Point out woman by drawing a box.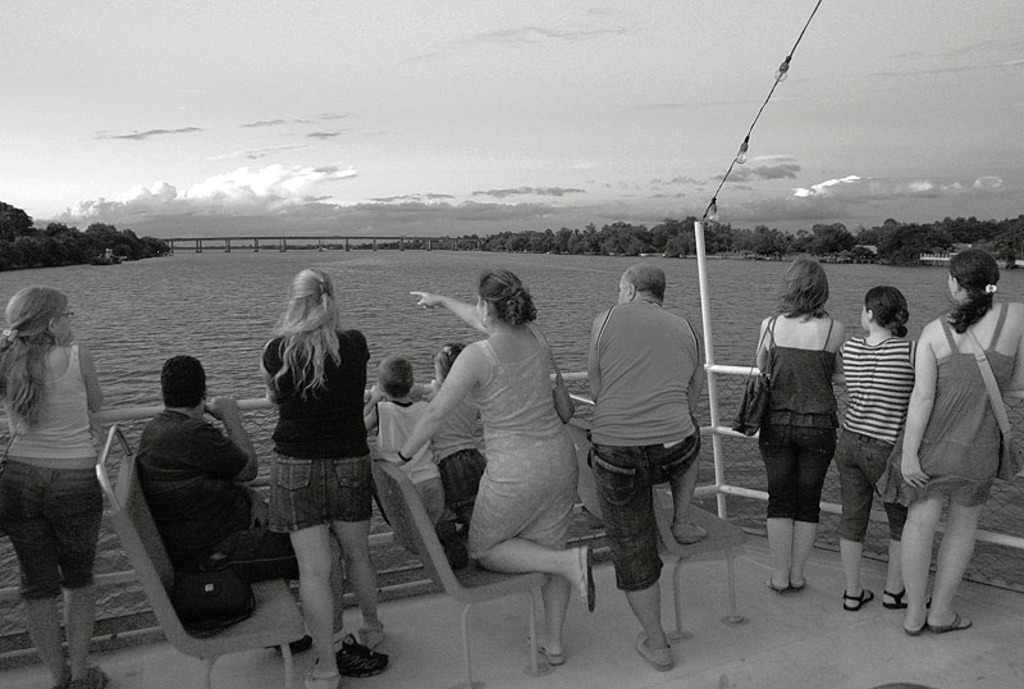
l=756, t=259, r=846, b=592.
